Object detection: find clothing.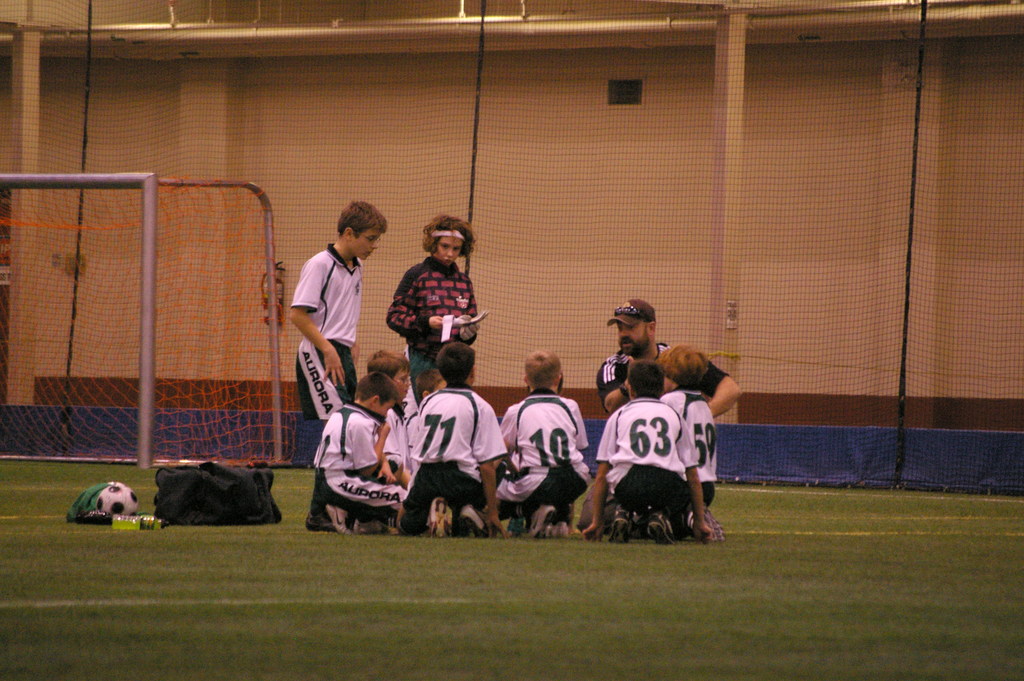
(596, 345, 731, 407).
